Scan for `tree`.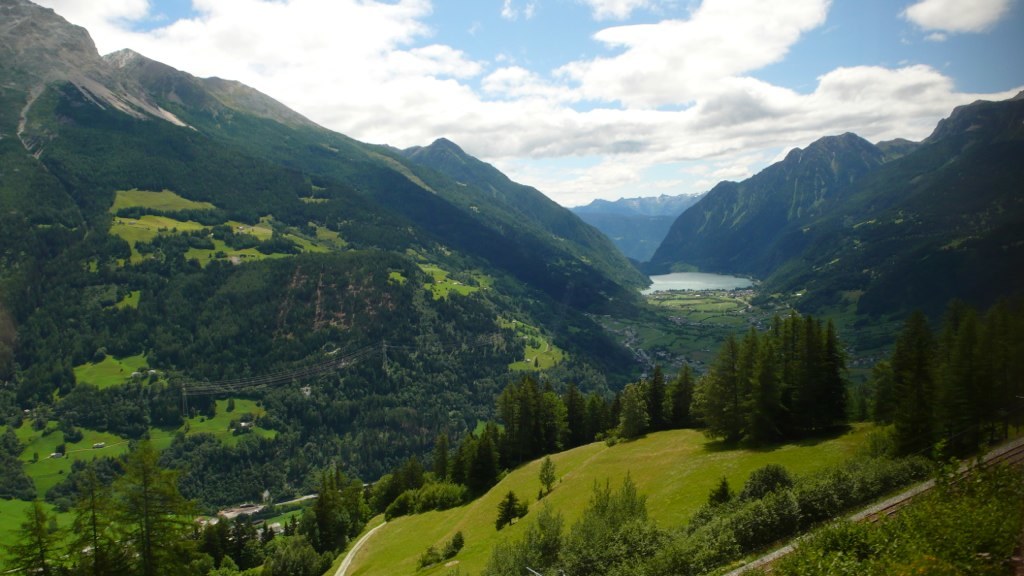
Scan result: 671:362:696:426.
